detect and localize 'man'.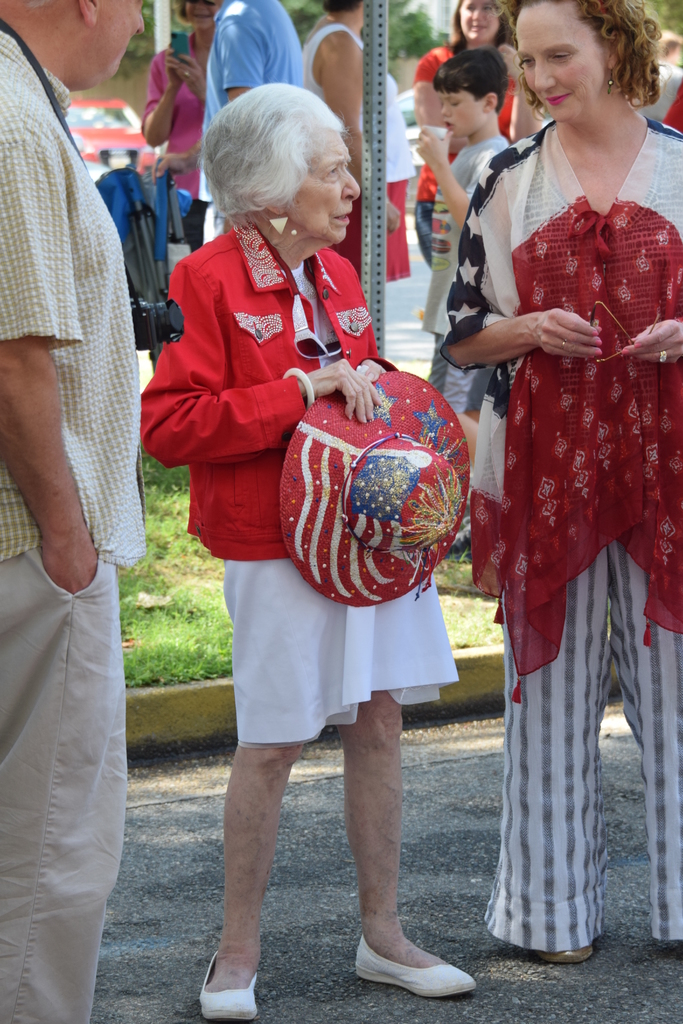
Localized at (x1=0, y1=0, x2=148, y2=1023).
